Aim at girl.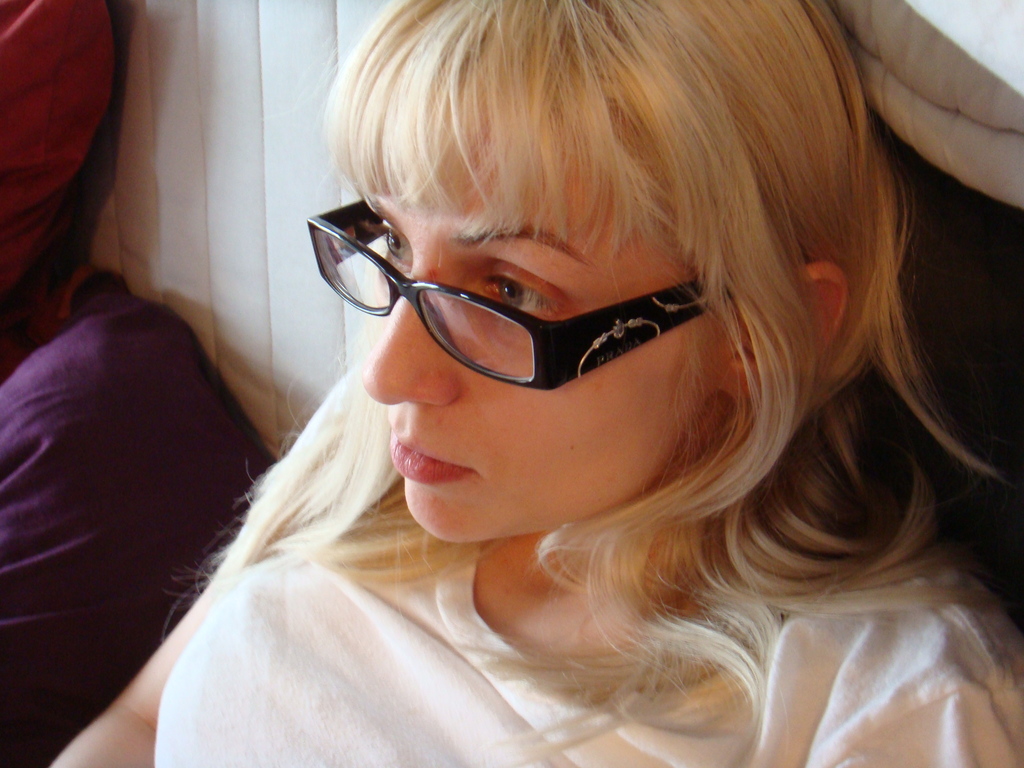
Aimed at l=48, t=0, r=1023, b=767.
